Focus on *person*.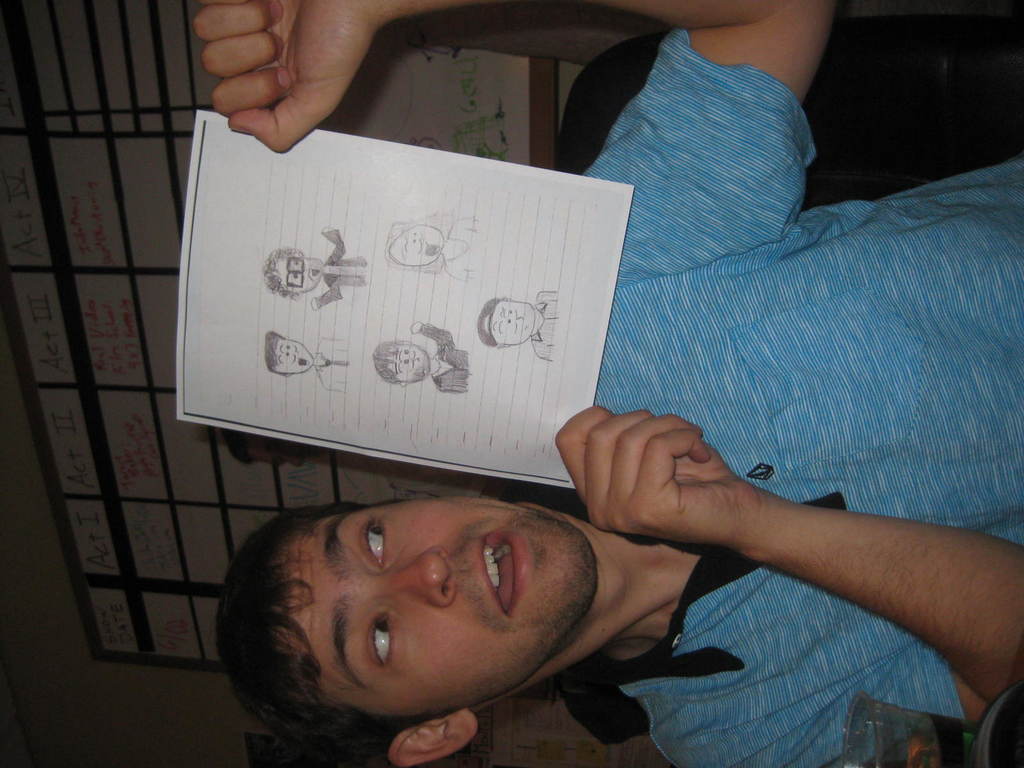
Focused at [382, 216, 475, 280].
